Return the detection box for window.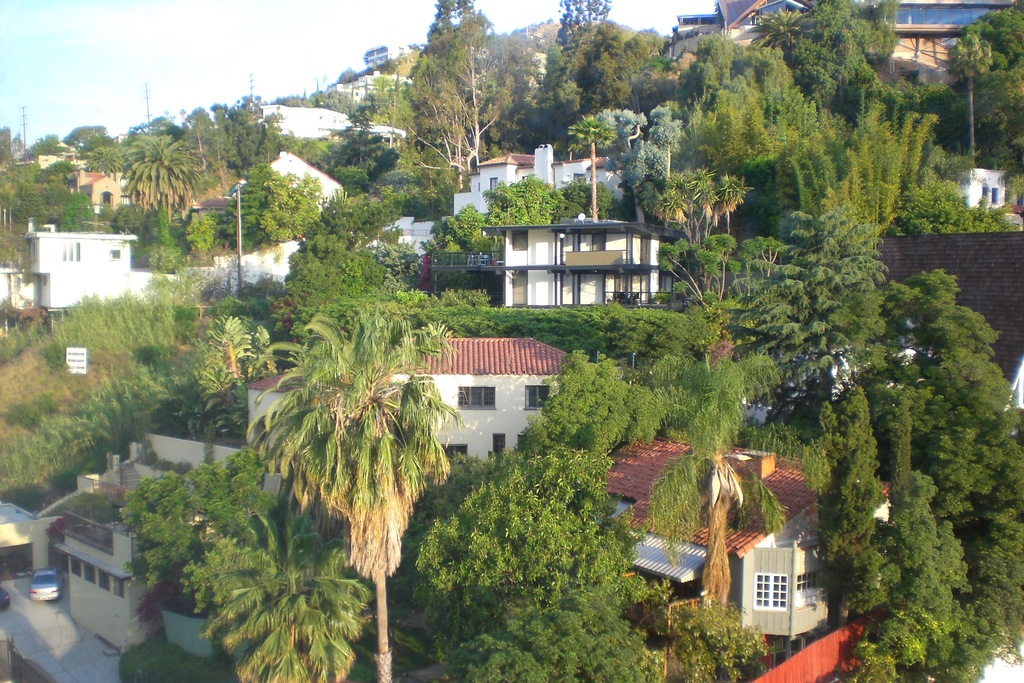
l=572, t=172, r=585, b=182.
